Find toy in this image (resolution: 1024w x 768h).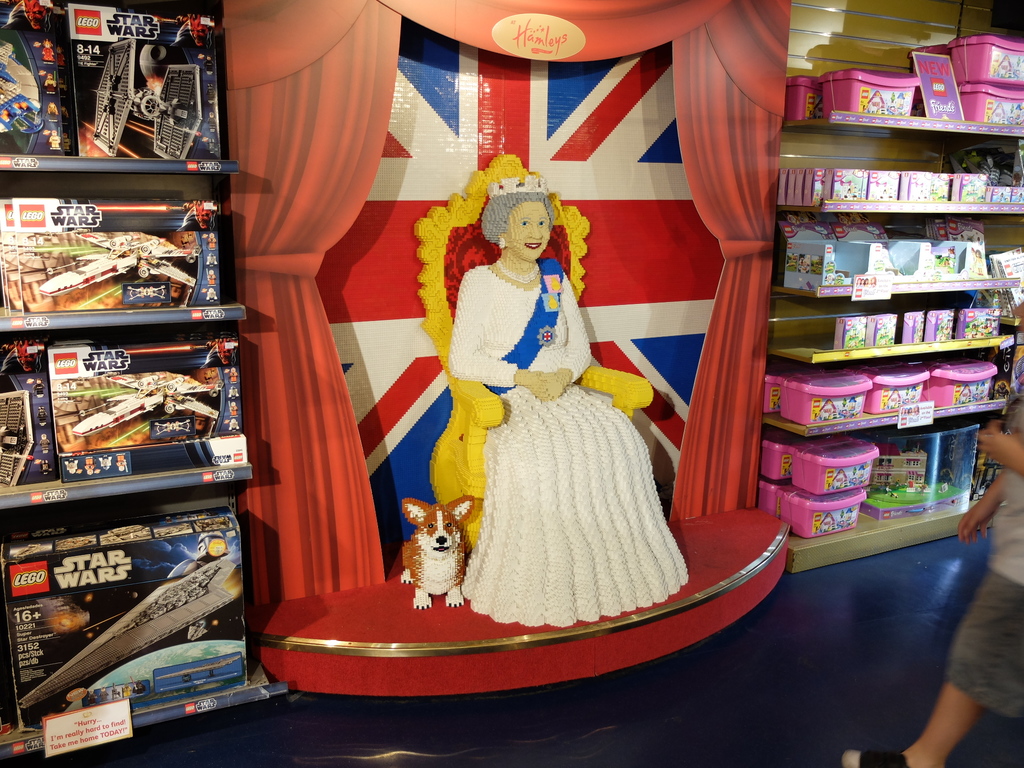
box(207, 268, 218, 286).
